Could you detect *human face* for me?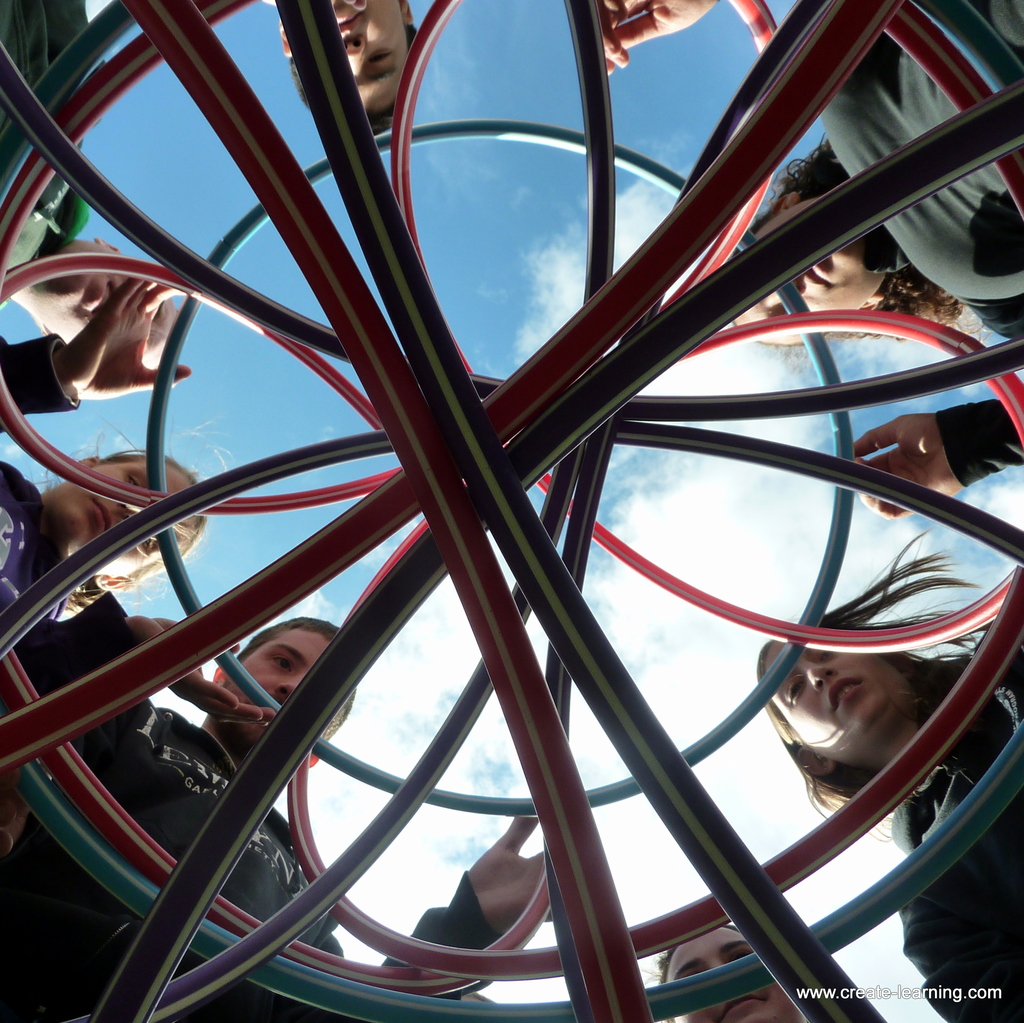
Detection result: 242 637 338 732.
